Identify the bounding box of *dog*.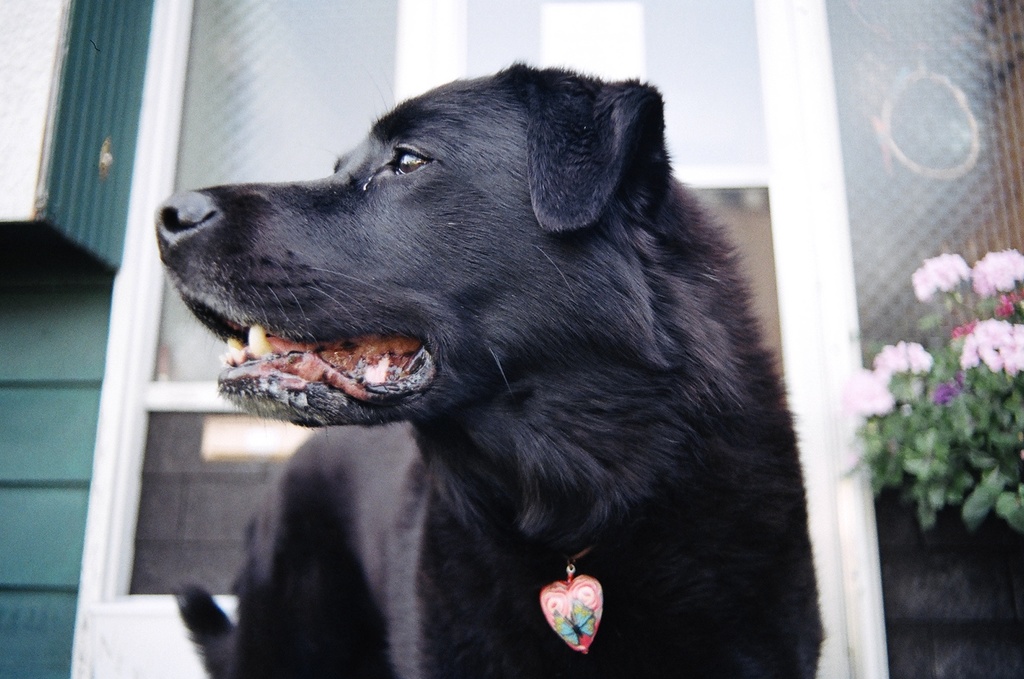
x1=154 y1=57 x2=826 y2=678.
